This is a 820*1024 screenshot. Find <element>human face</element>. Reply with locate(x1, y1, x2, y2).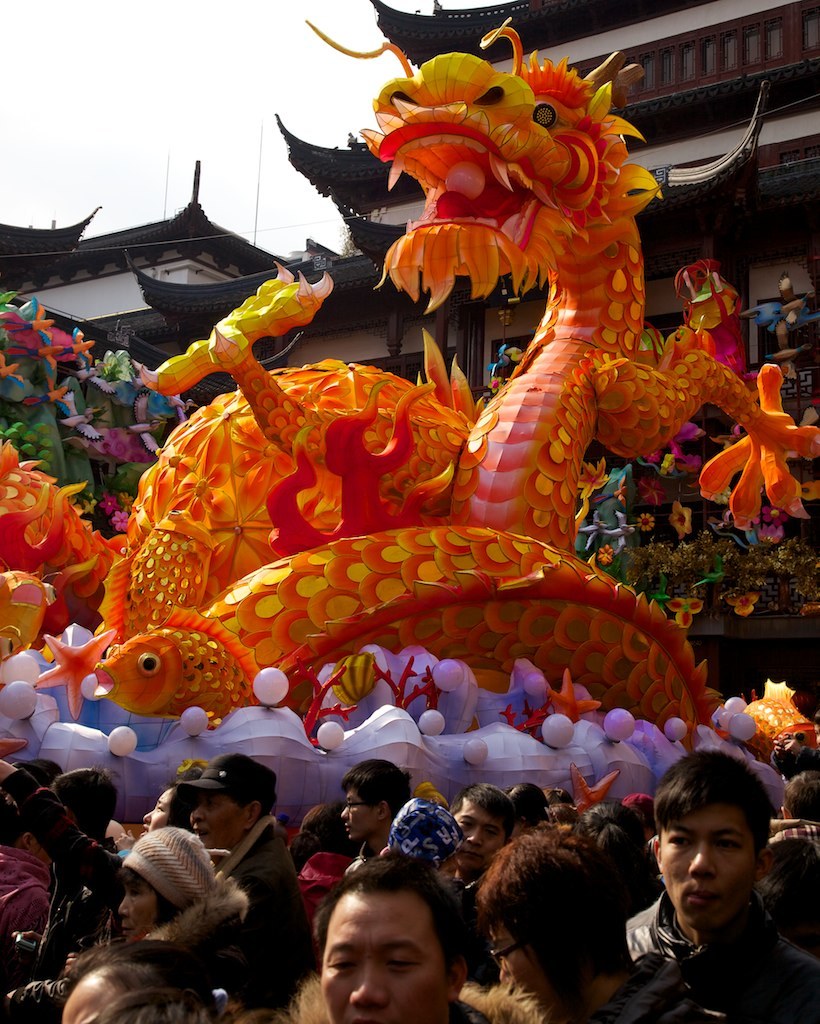
locate(191, 792, 248, 848).
